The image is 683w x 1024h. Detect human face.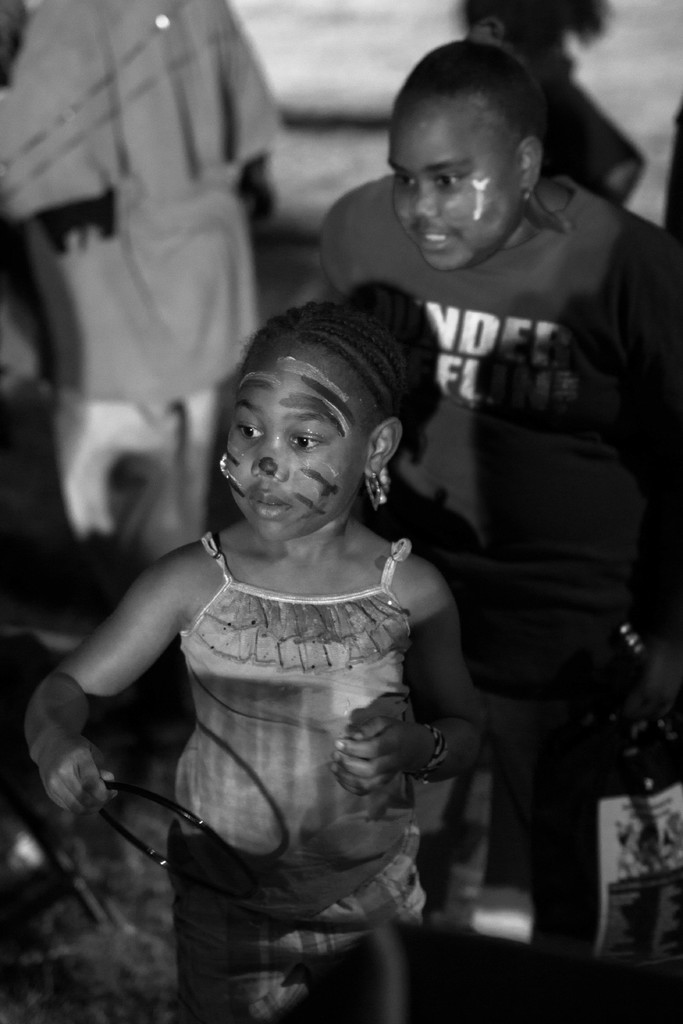
Detection: BBox(225, 333, 368, 541).
